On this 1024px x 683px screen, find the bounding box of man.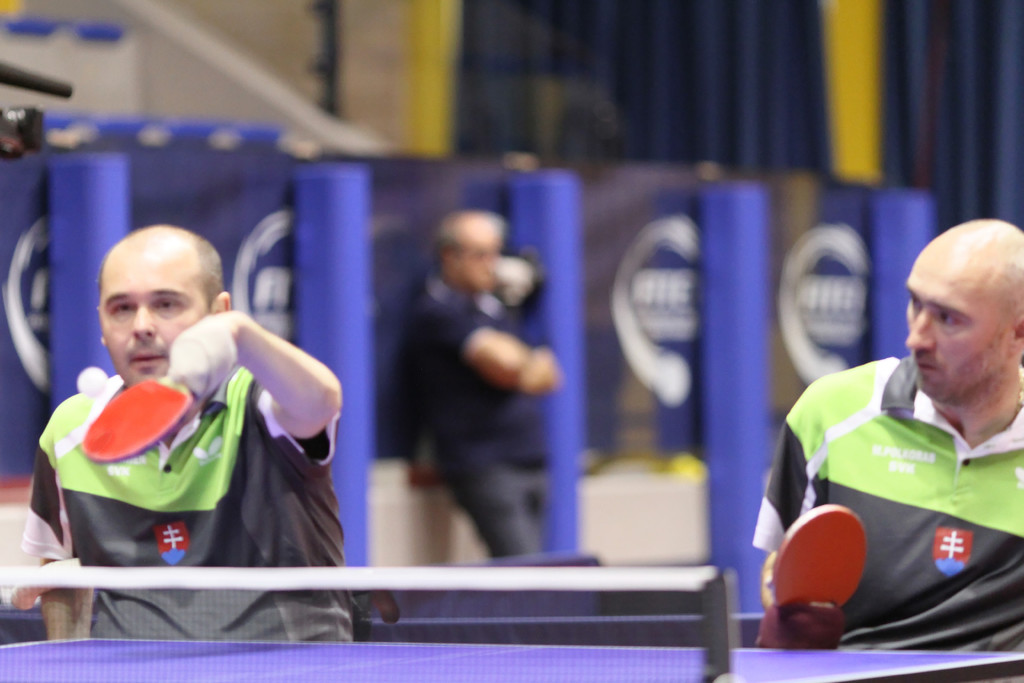
Bounding box: x1=401 y1=201 x2=569 y2=556.
